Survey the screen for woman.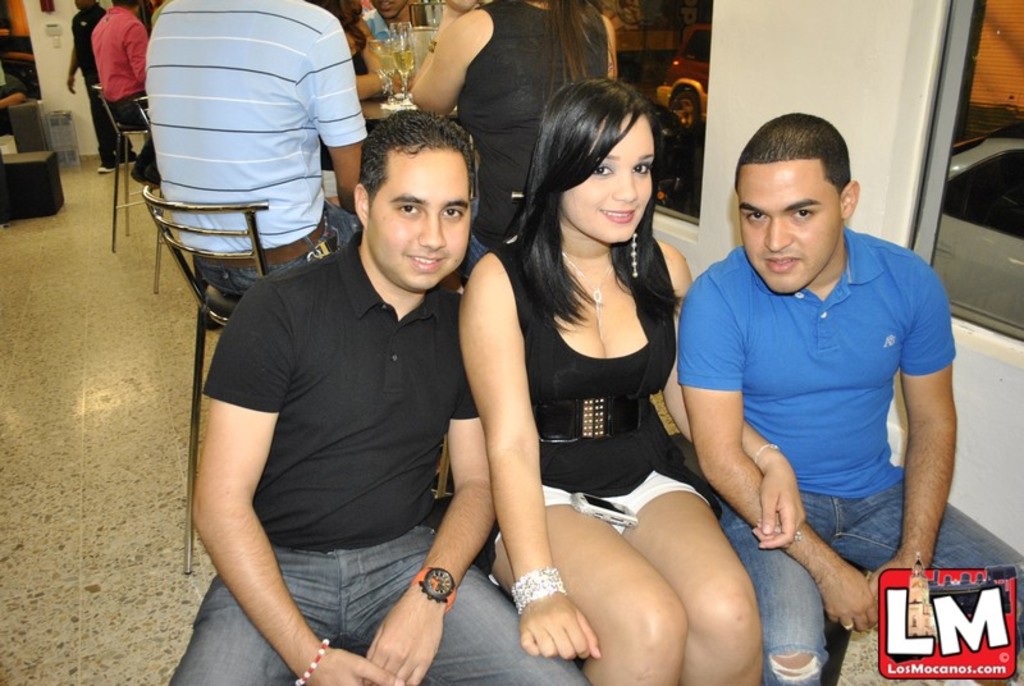
Survey found: pyautogui.locateOnScreen(434, 88, 740, 672).
